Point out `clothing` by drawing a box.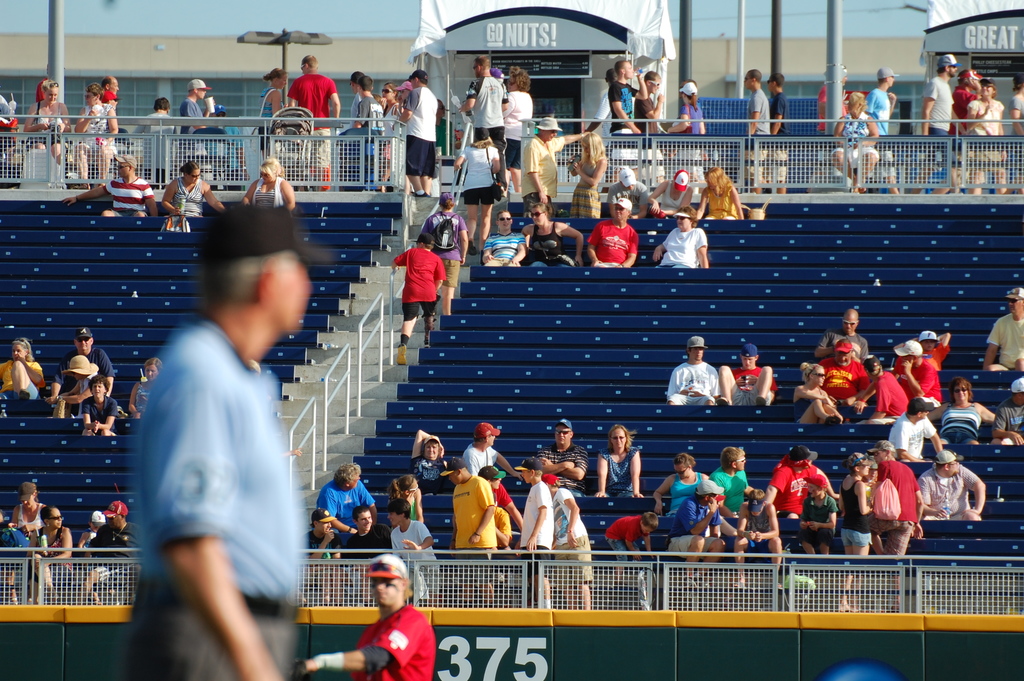
[x1=602, y1=446, x2=636, y2=501].
